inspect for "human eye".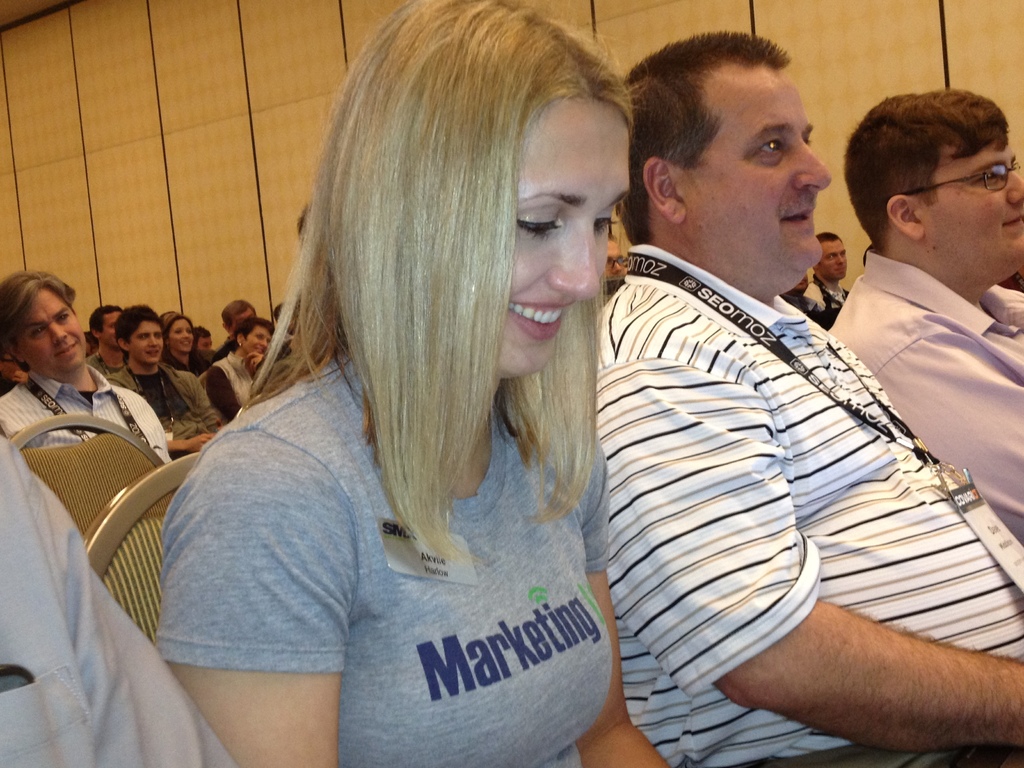
Inspection: left=154, top=332, right=161, bottom=338.
